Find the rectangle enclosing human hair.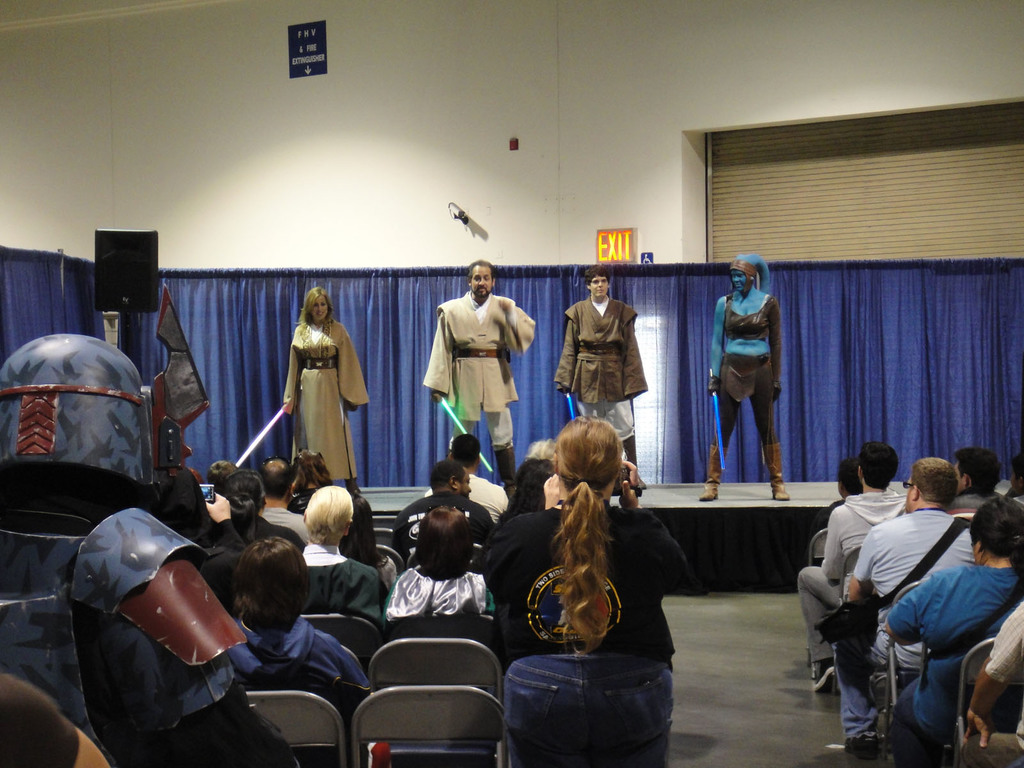
583,264,608,298.
